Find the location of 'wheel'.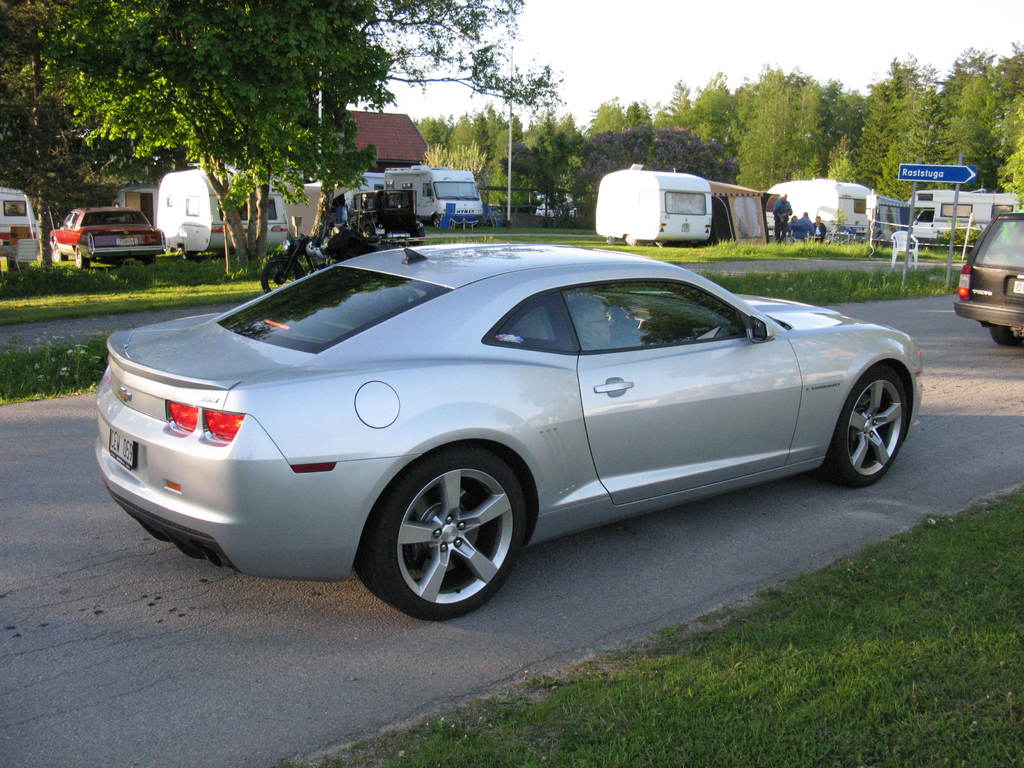
Location: <box>361,225,376,237</box>.
